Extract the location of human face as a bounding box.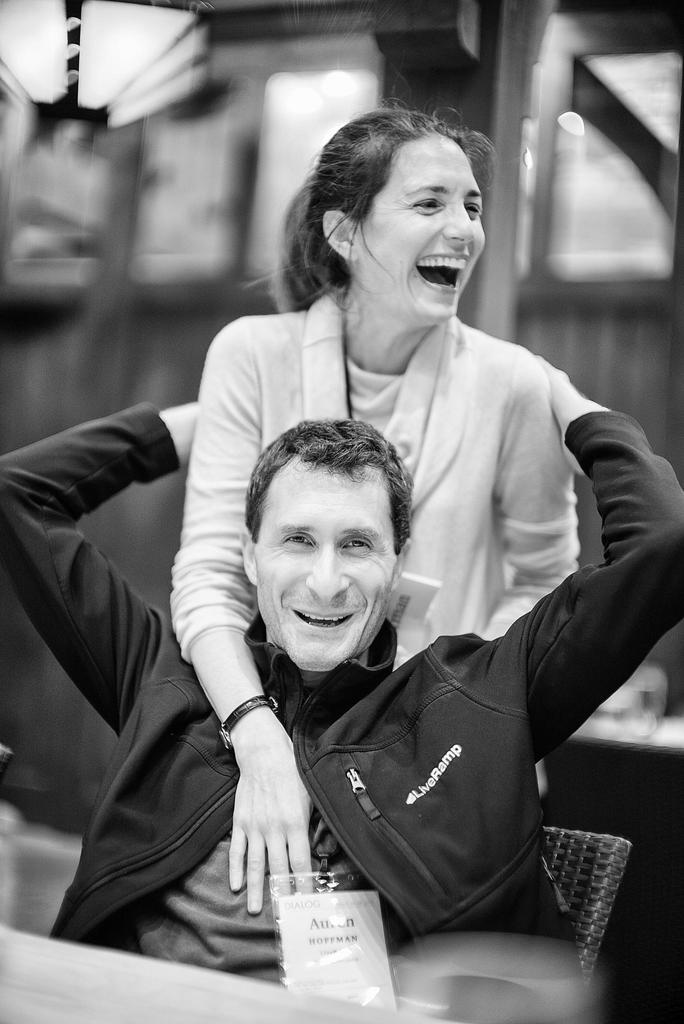
<box>354,134,485,323</box>.
